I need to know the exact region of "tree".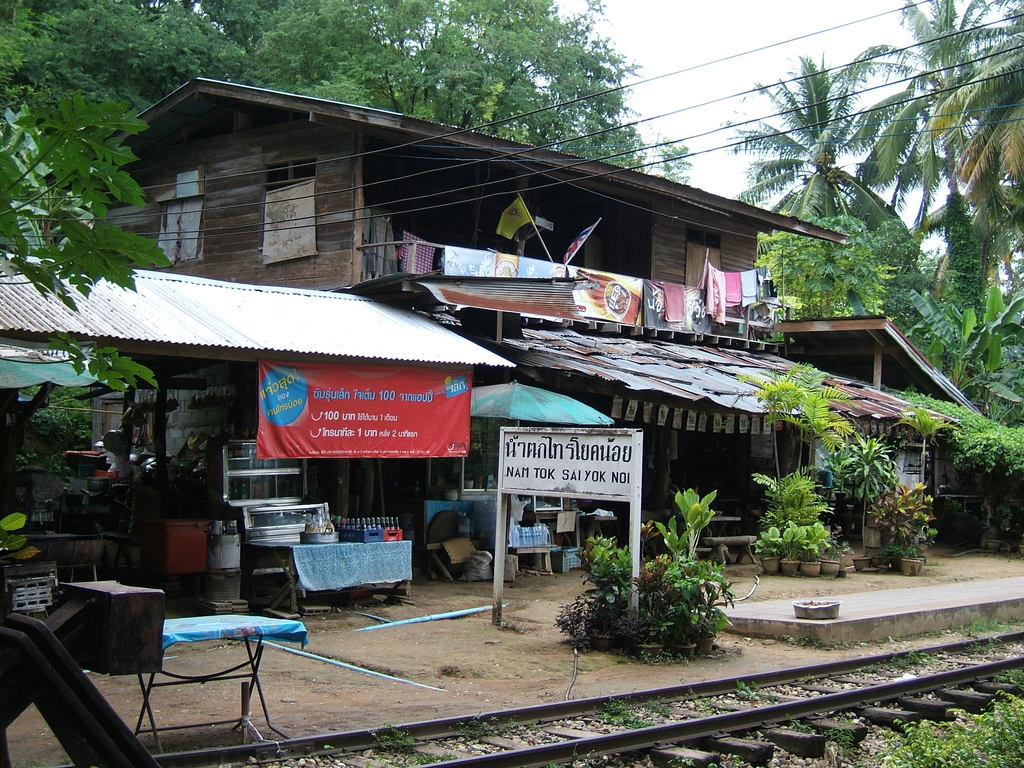
Region: left=809, top=0, right=1023, bottom=195.
